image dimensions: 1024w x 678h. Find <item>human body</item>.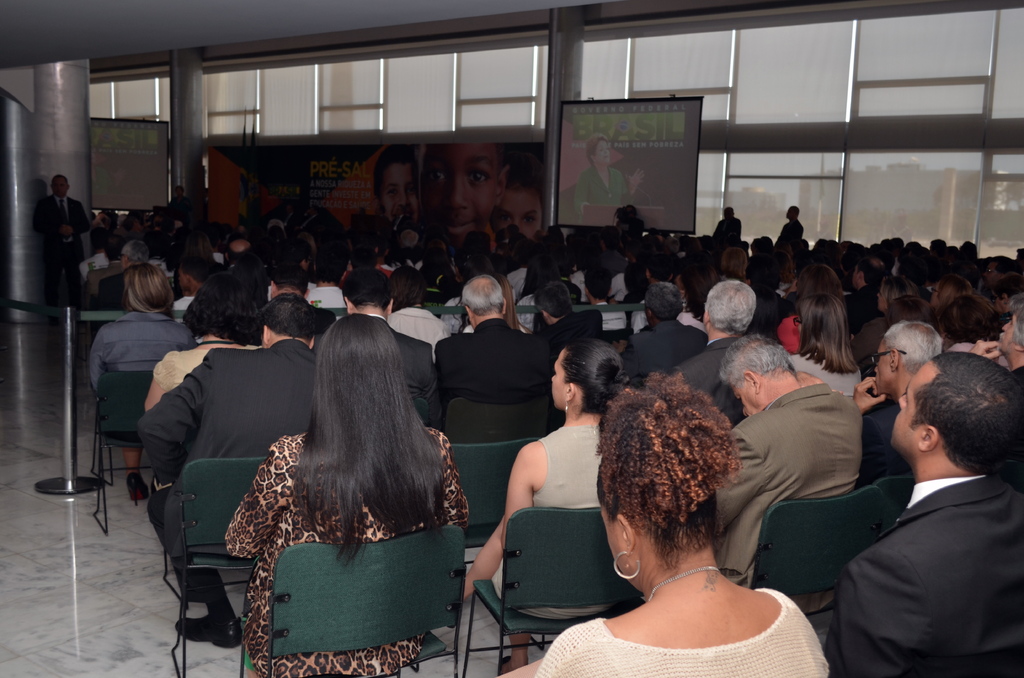
{"x1": 856, "y1": 381, "x2": 910, "y2": 480}.
